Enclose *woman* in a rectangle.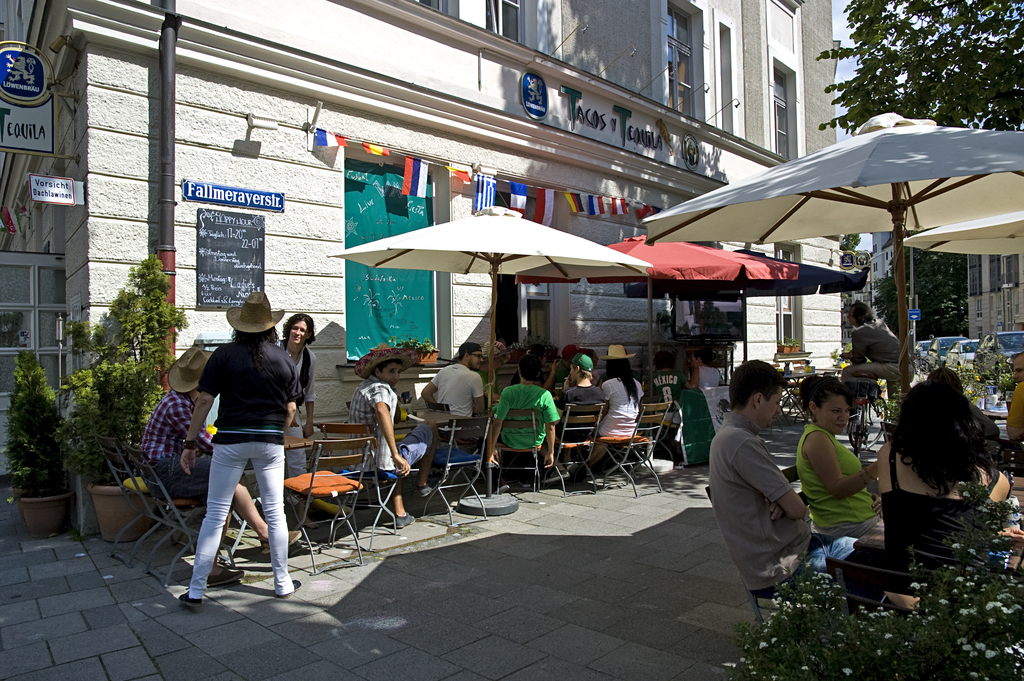
box=[280, 311, 317, 532].
